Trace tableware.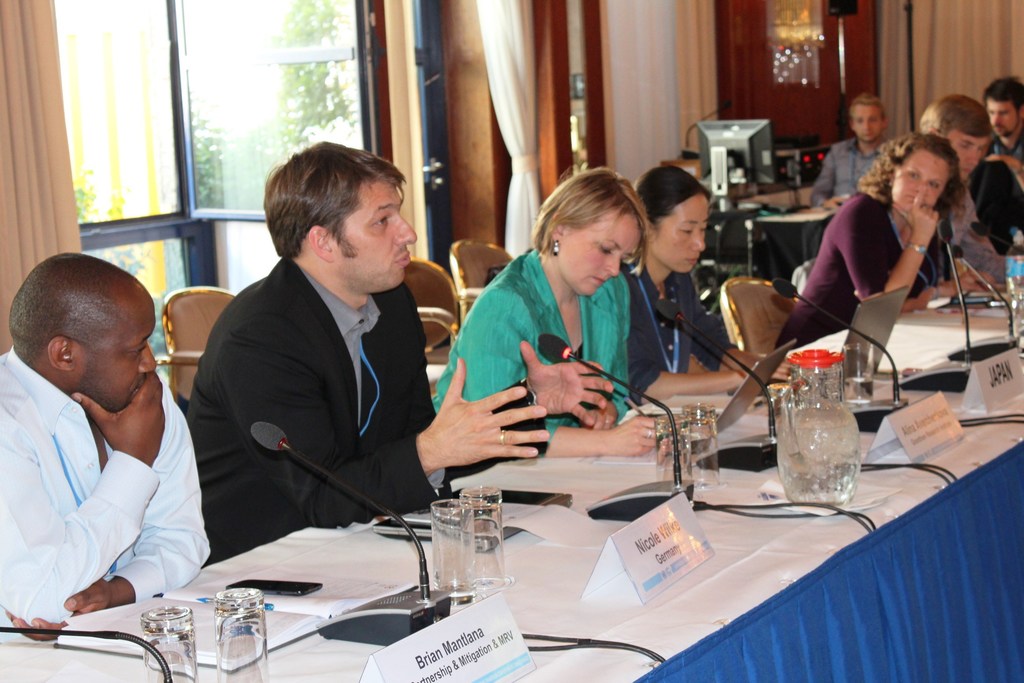
Traced to (x1=141, y1=596, x2=203, y2=682).
